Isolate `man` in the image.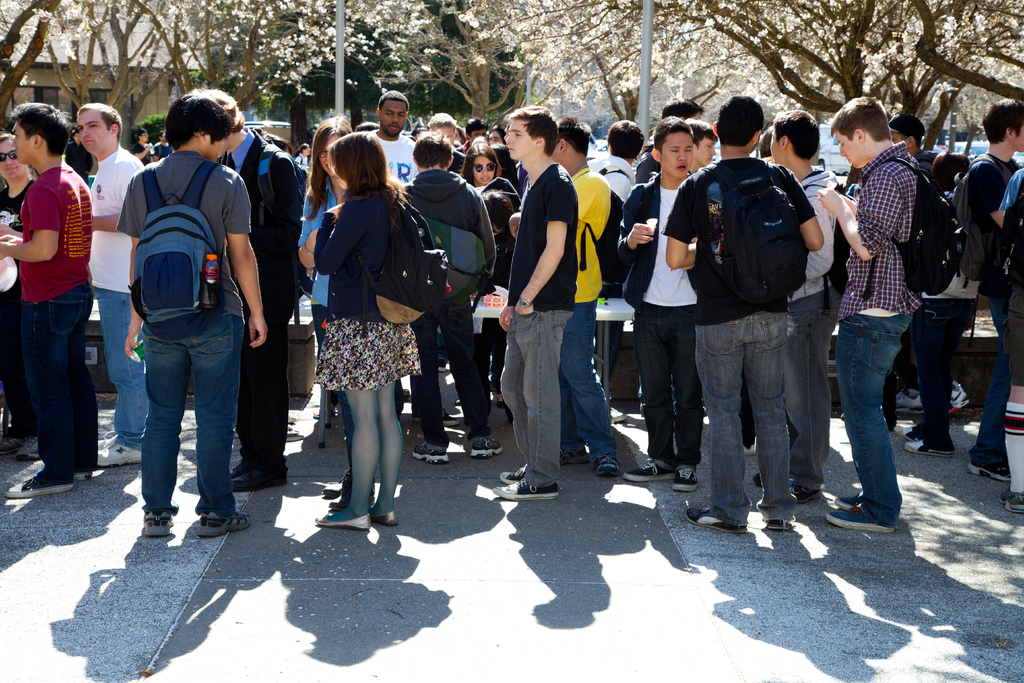
Isolated region: 415, 108, 465, 181.
